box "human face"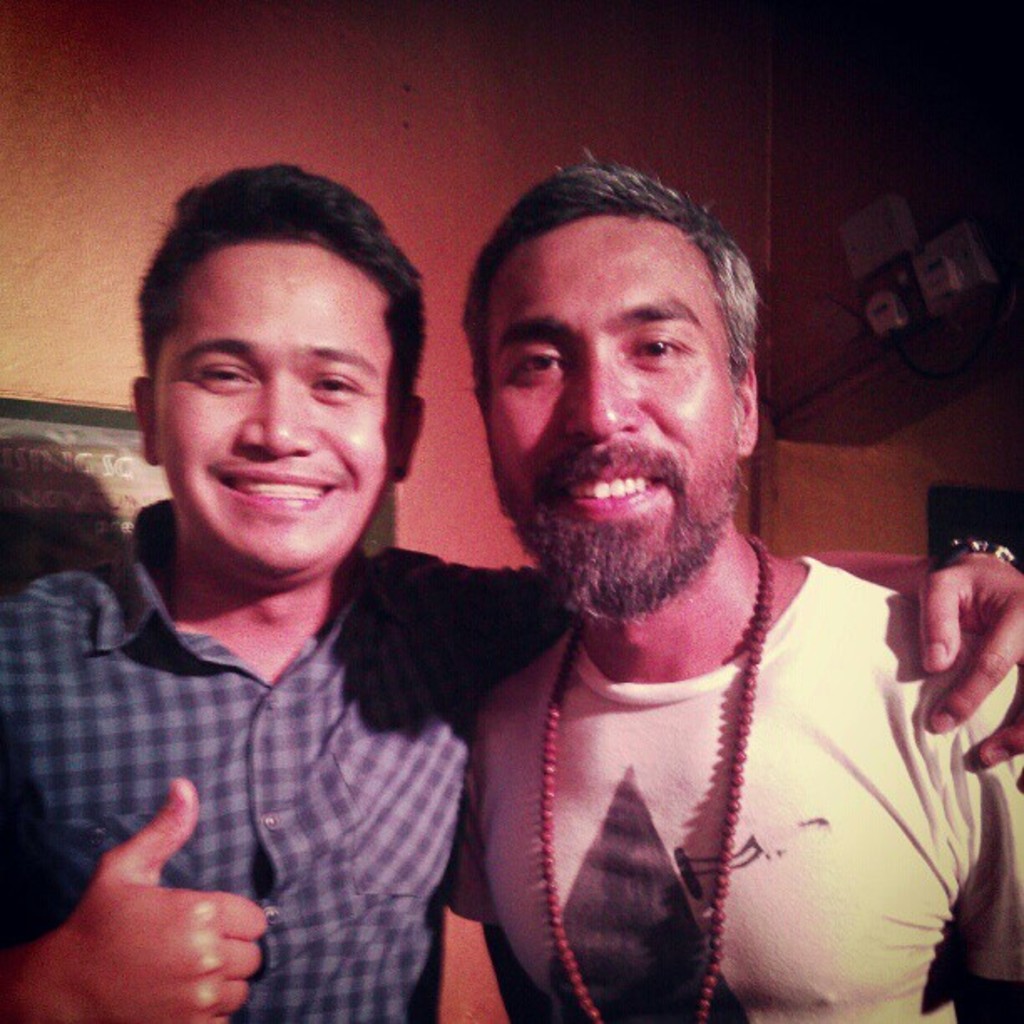
l=467, t=206, r=735, b=616
